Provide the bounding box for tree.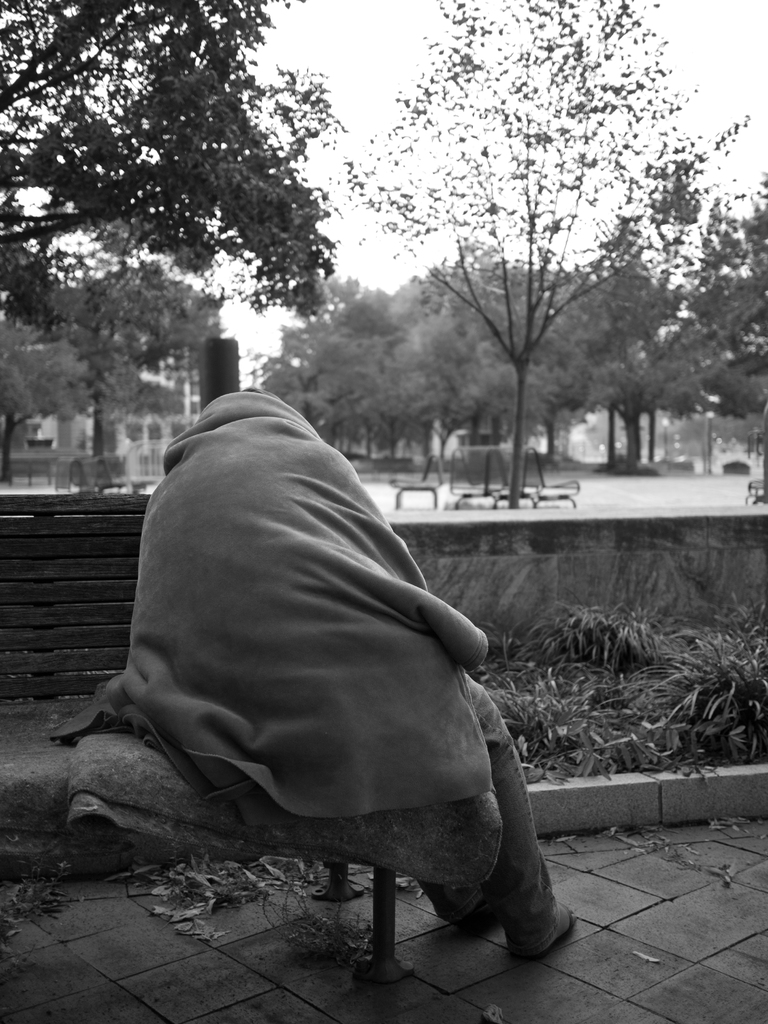
x1=128 y1=370 x2=202 y2=426.
